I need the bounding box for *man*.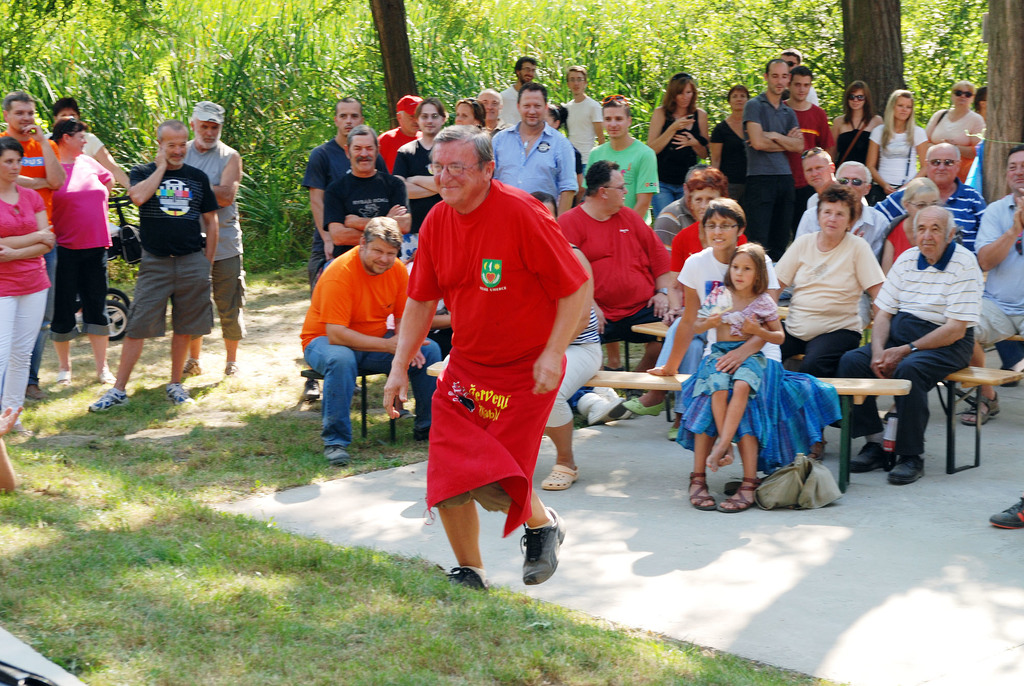
Here it is: 668:165:747:322.
